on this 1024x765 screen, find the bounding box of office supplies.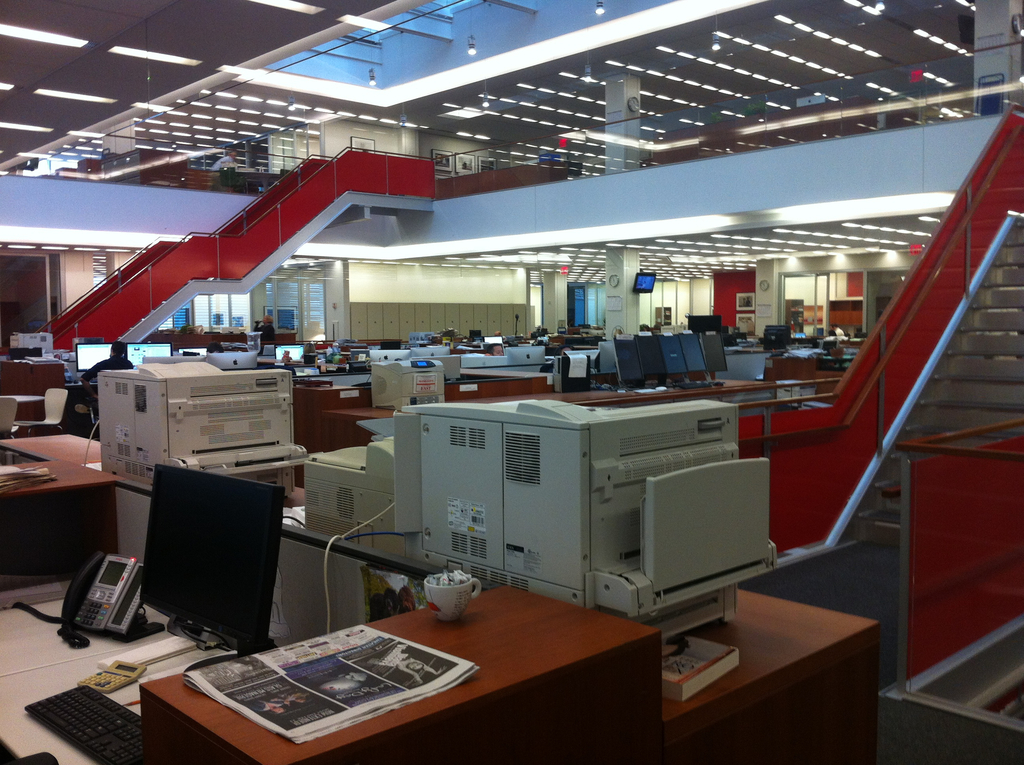
Bounding box: <bbox>173, 344, 215, 353</bbox>.
